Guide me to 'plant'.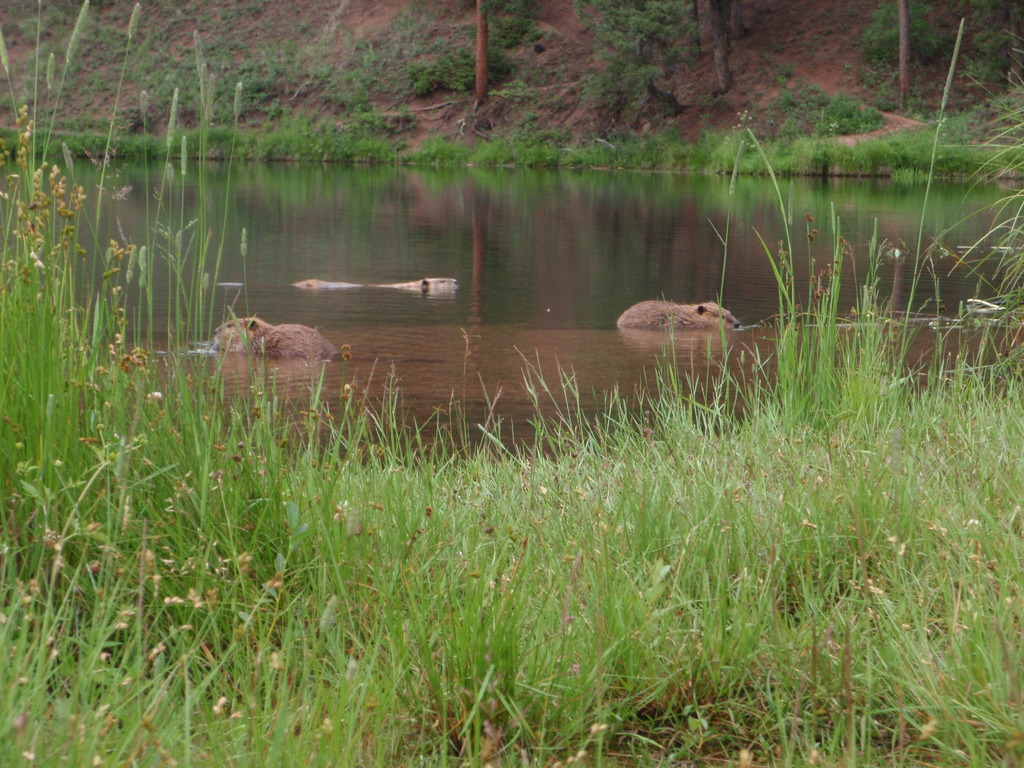
Guidance: 796,127,877,175.
